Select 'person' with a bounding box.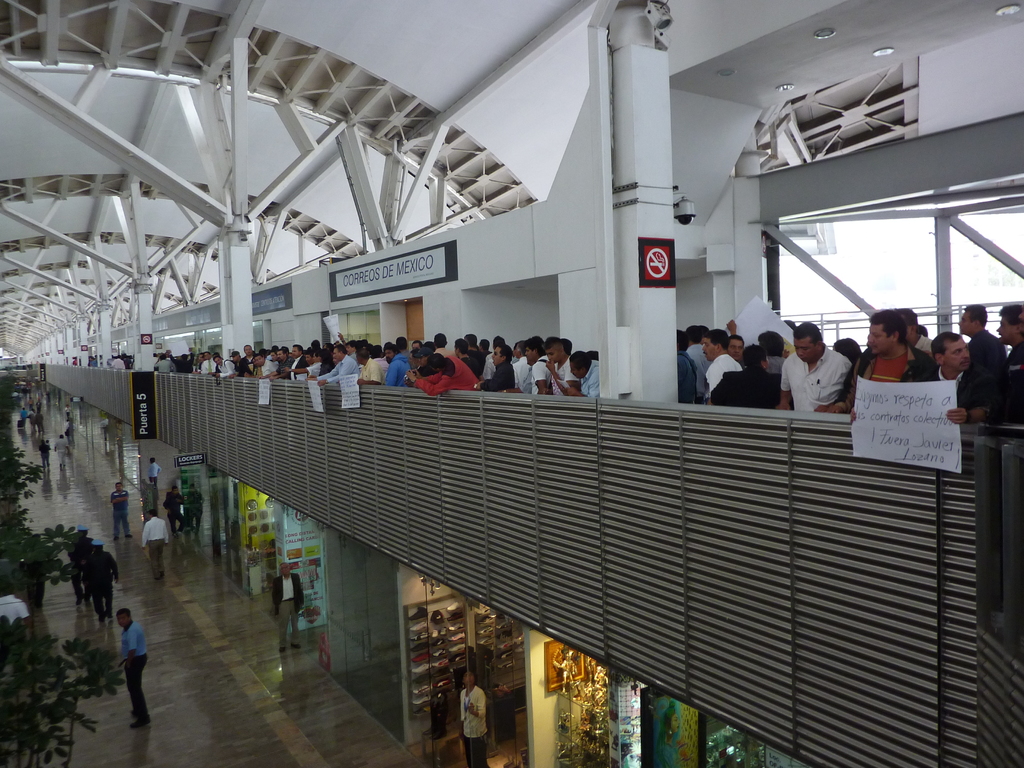
Rect(115, 606, 154, 720).
